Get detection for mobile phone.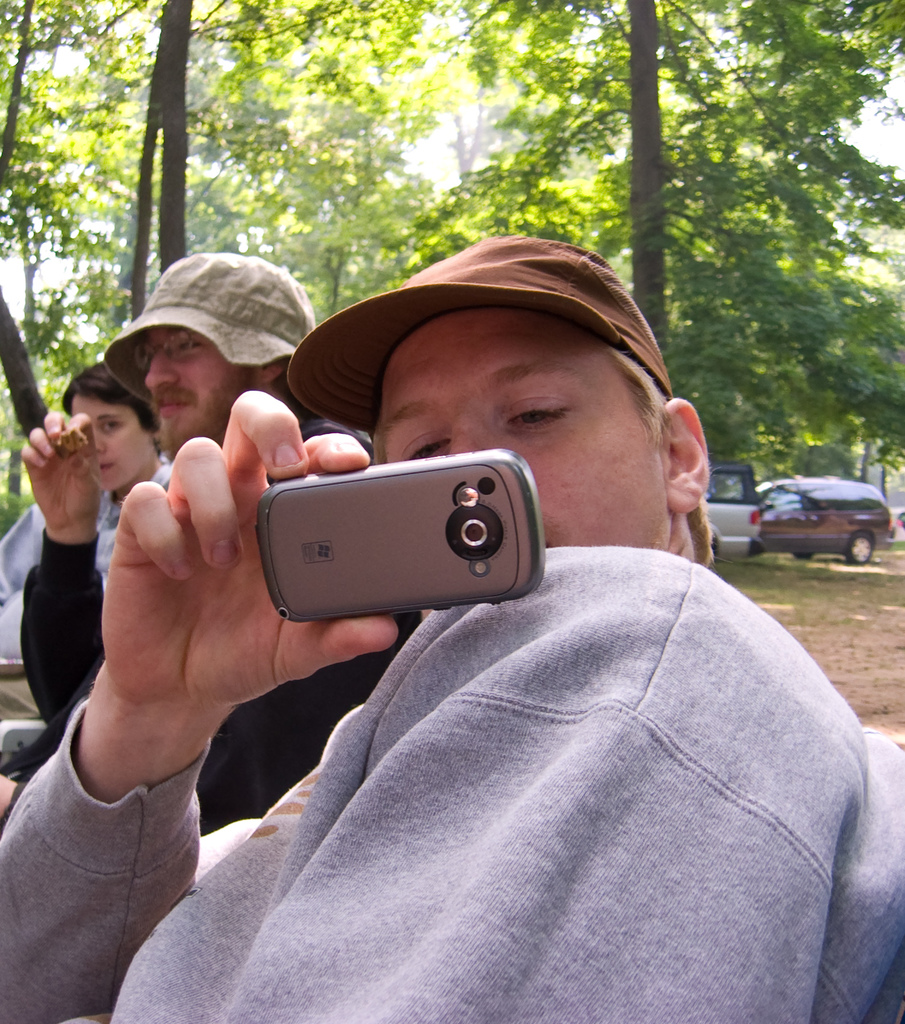
Detection: [x1=232, y1=448, x2=553, y2=631].
